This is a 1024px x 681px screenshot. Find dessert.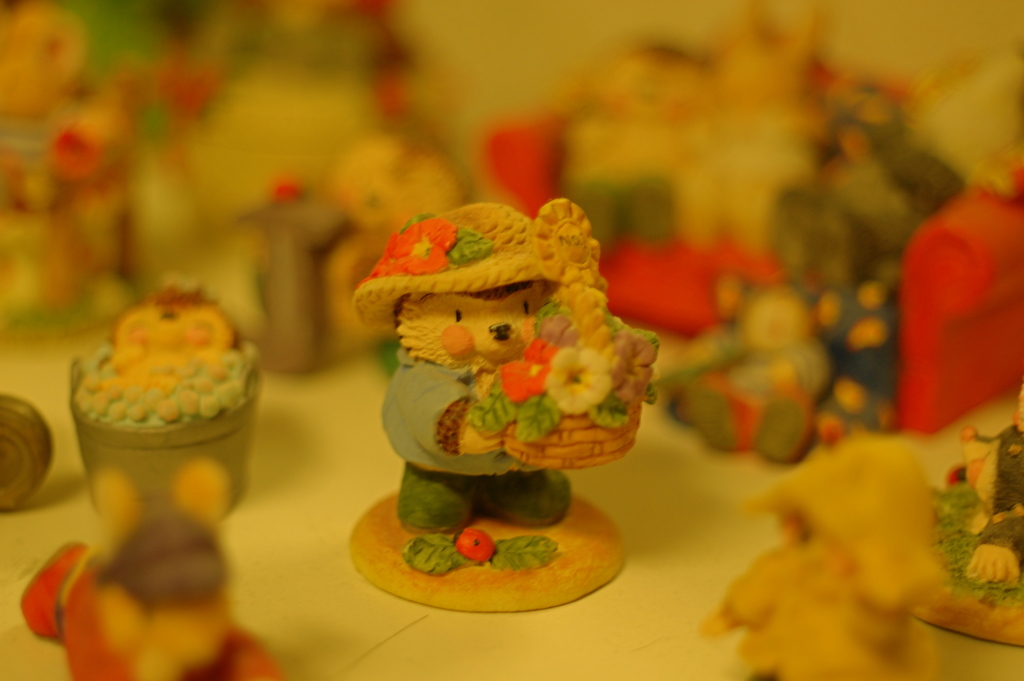
Bounding box: BBox(347, 192, 649, 616).
